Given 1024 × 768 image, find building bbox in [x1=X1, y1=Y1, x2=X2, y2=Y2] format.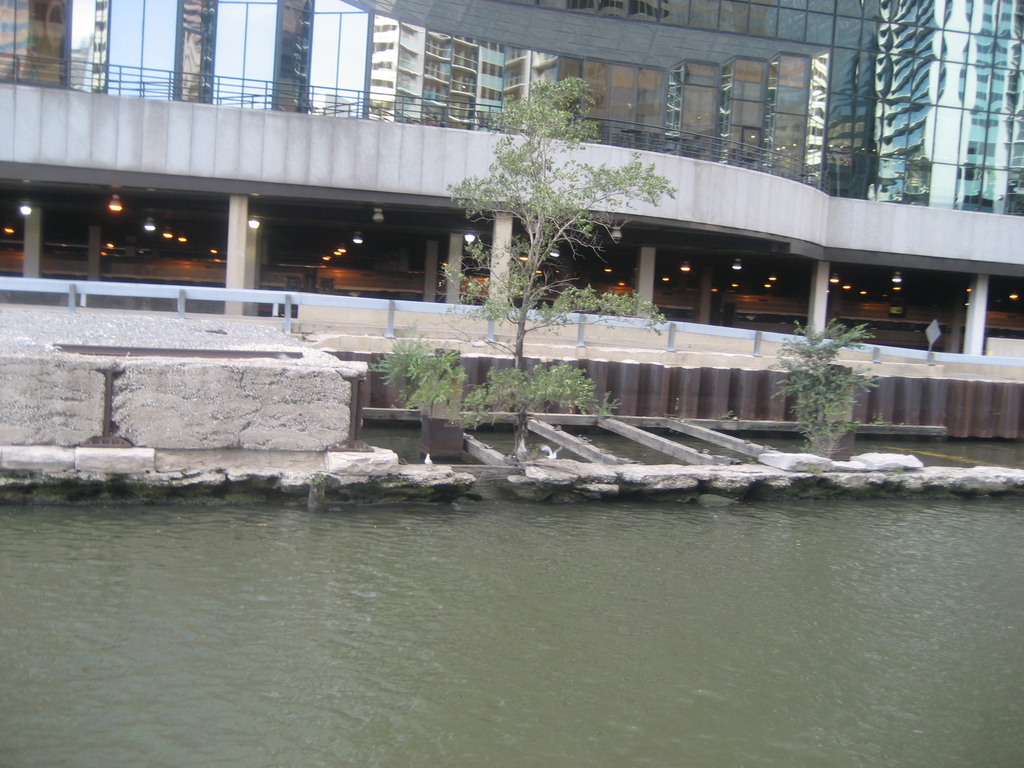
[x1=4, y1=0, x2=1023, y2=368].
